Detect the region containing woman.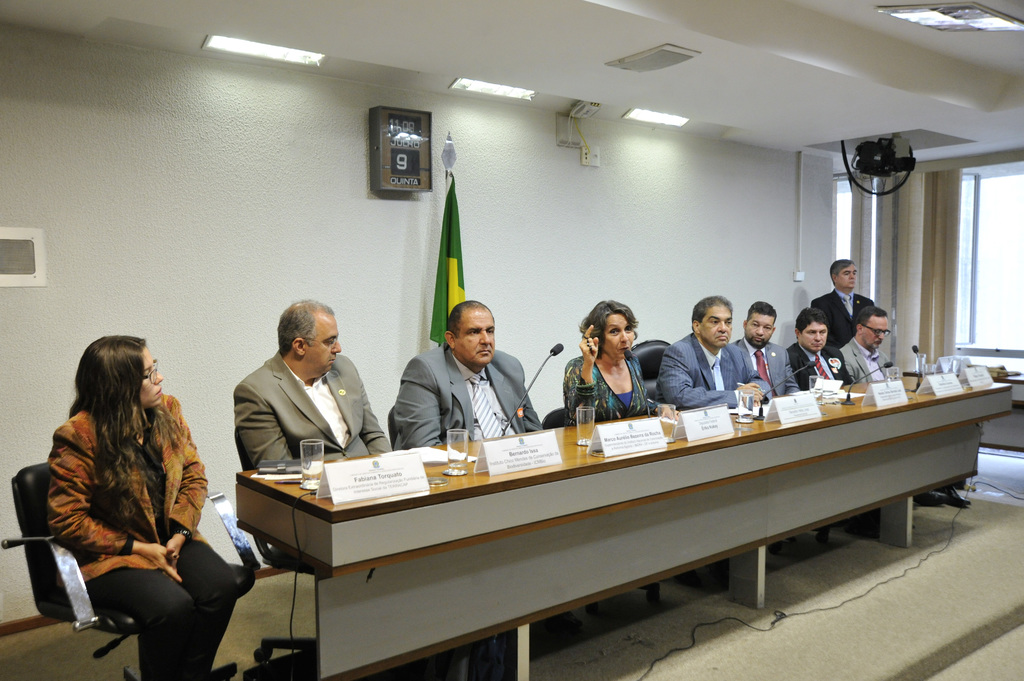
locate(45, 332, 239, 680).
